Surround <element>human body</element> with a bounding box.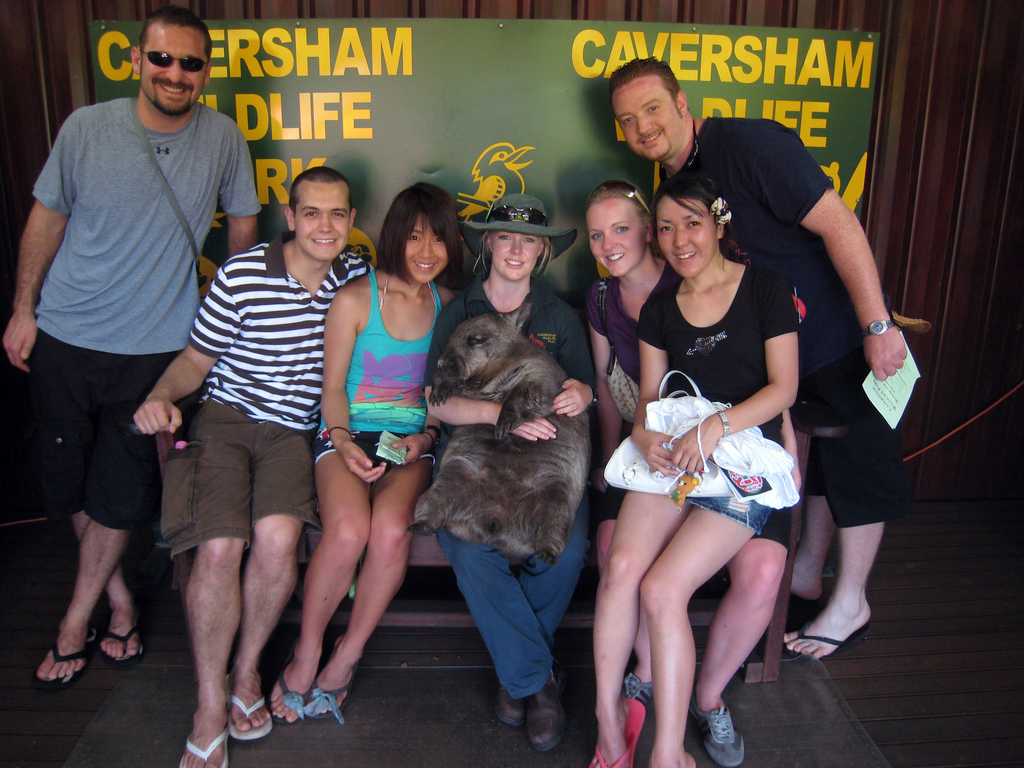
locate(313, 254, 451, 706).
